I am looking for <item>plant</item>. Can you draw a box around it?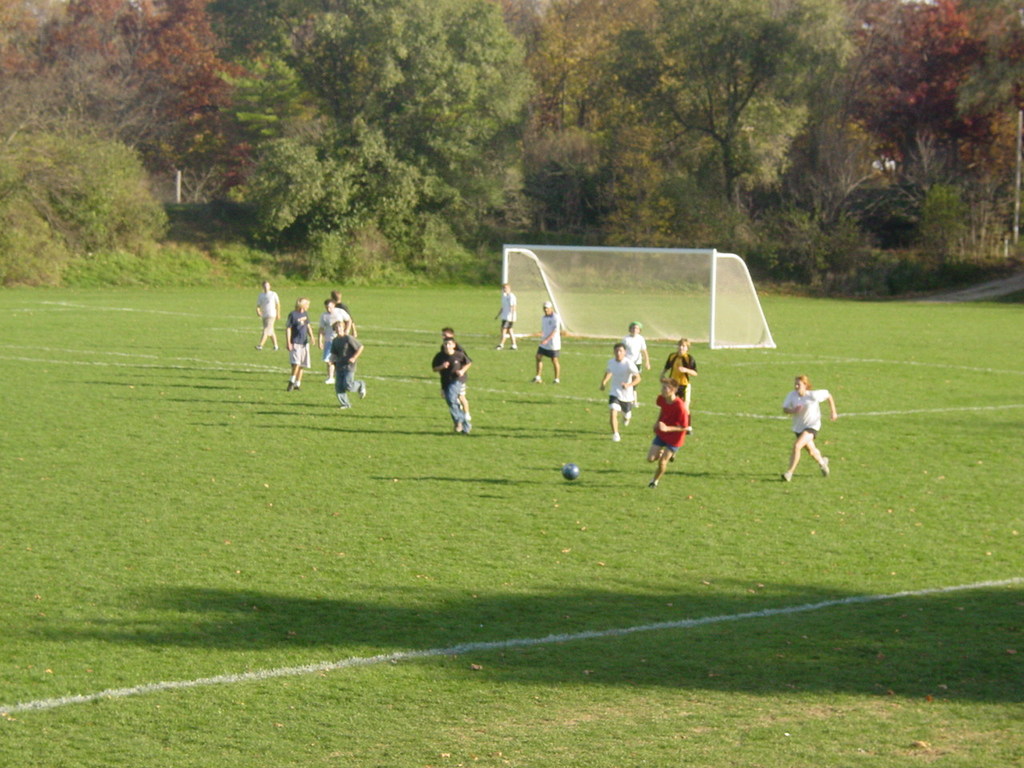
Sure, the bounding box is (0,106,166,302).
